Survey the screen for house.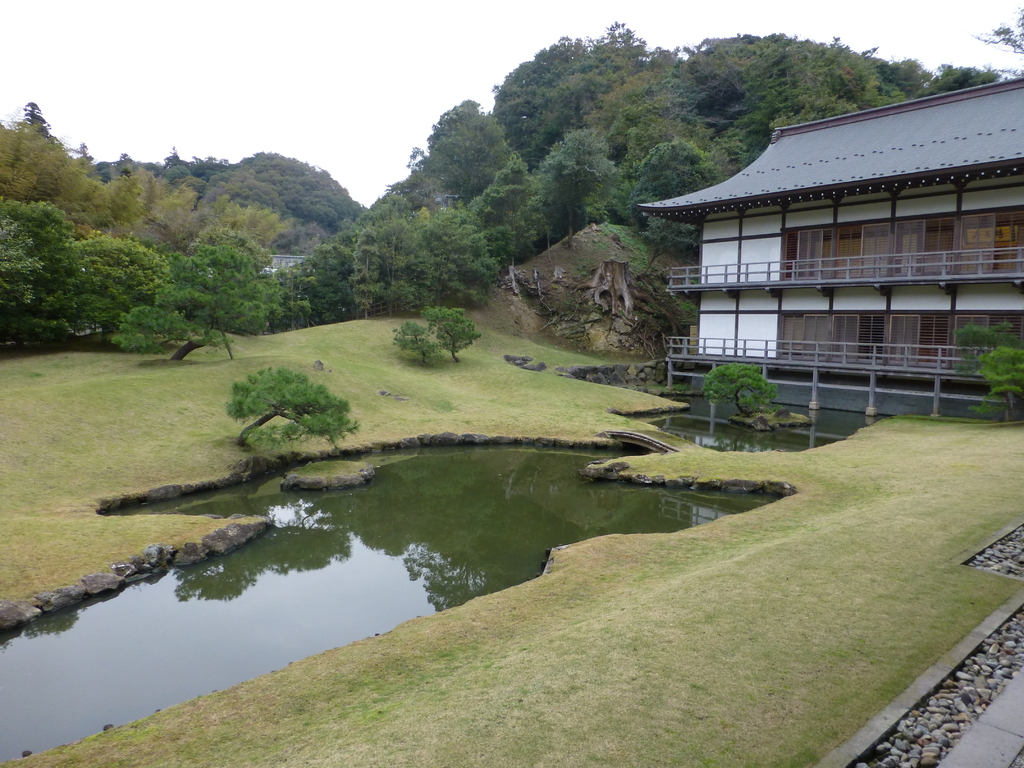
Survey found: Rect(253, 248, 322, 280).
